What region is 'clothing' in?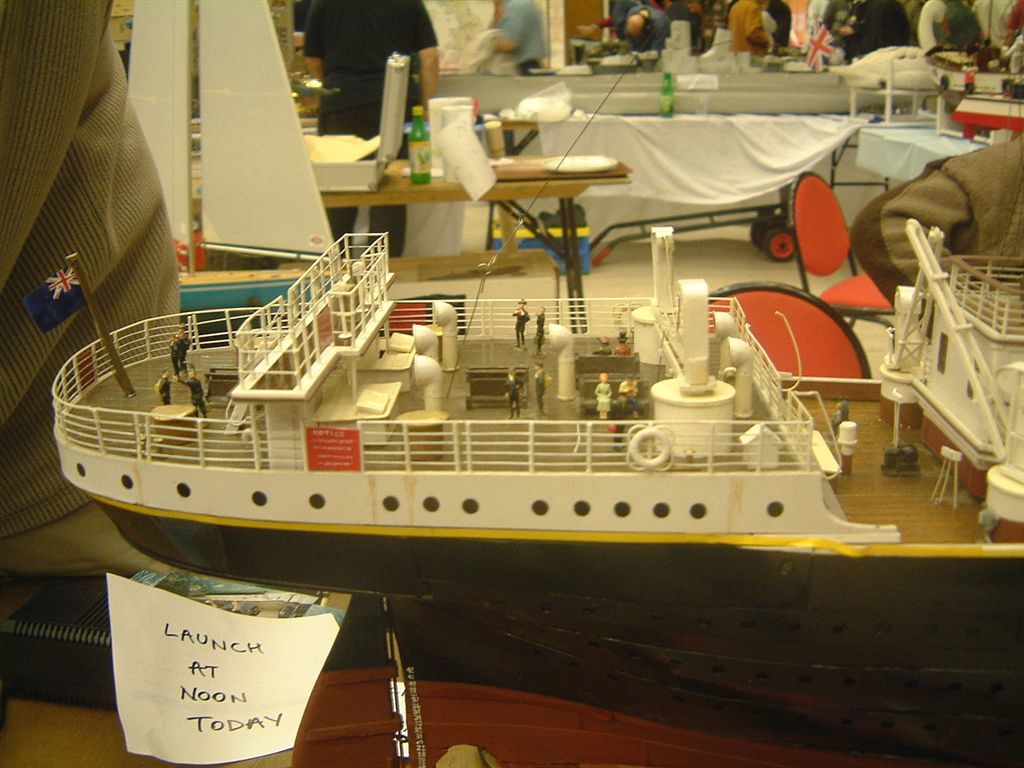
bbox=(539, 314, 545, 351).
